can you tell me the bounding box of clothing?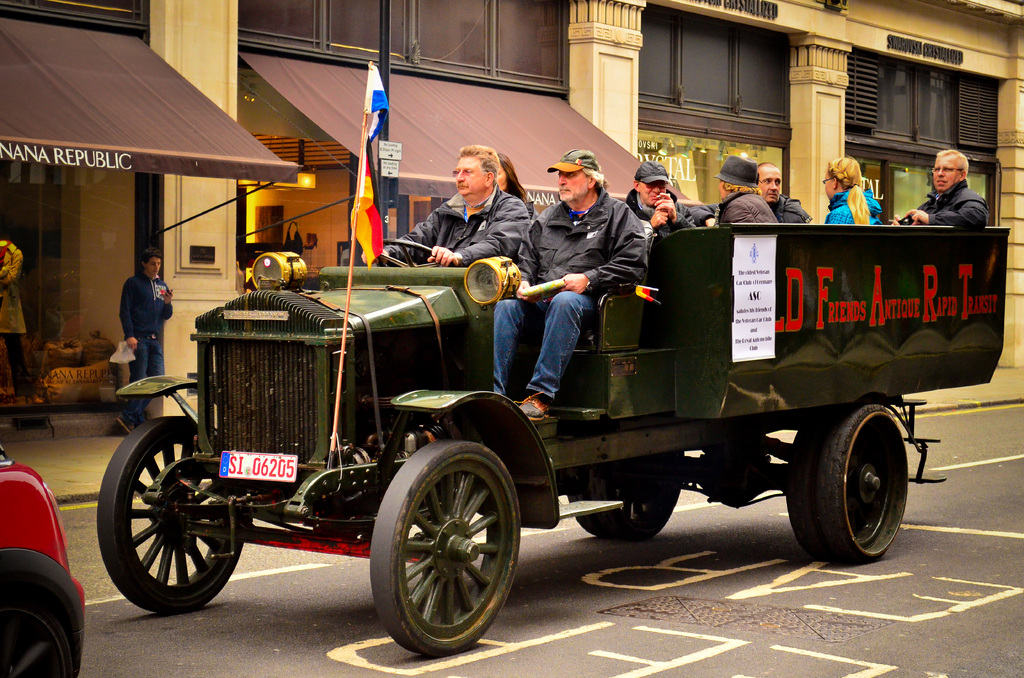
(828, 196, 885, 227).
